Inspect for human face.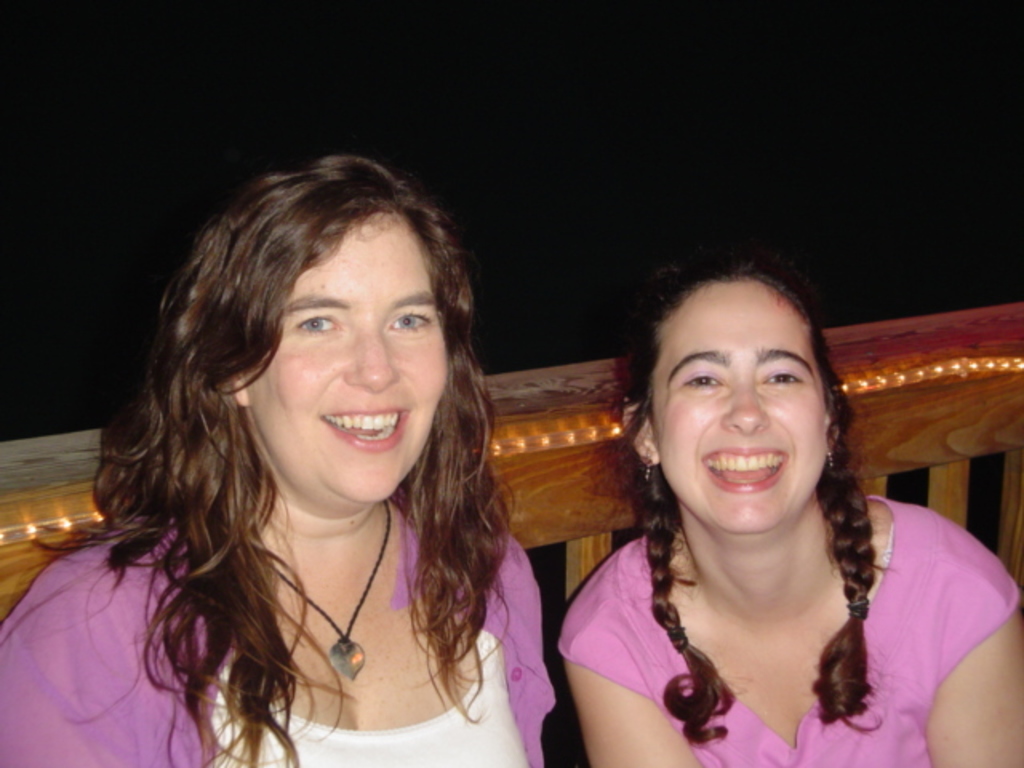
Inspection: (251,216,450,504).
